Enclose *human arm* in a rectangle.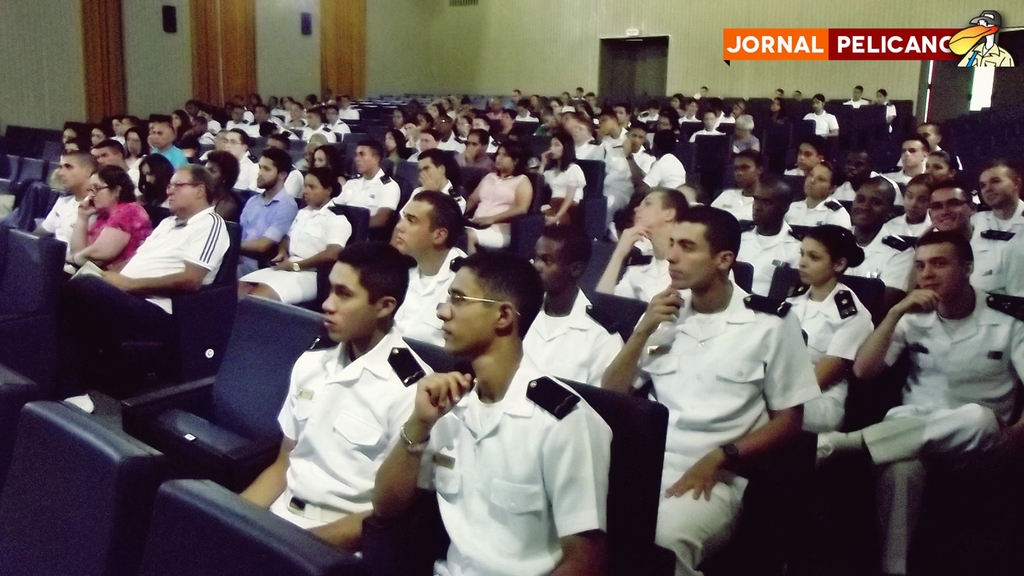
<region>68, 204, 131, 266</region>.
